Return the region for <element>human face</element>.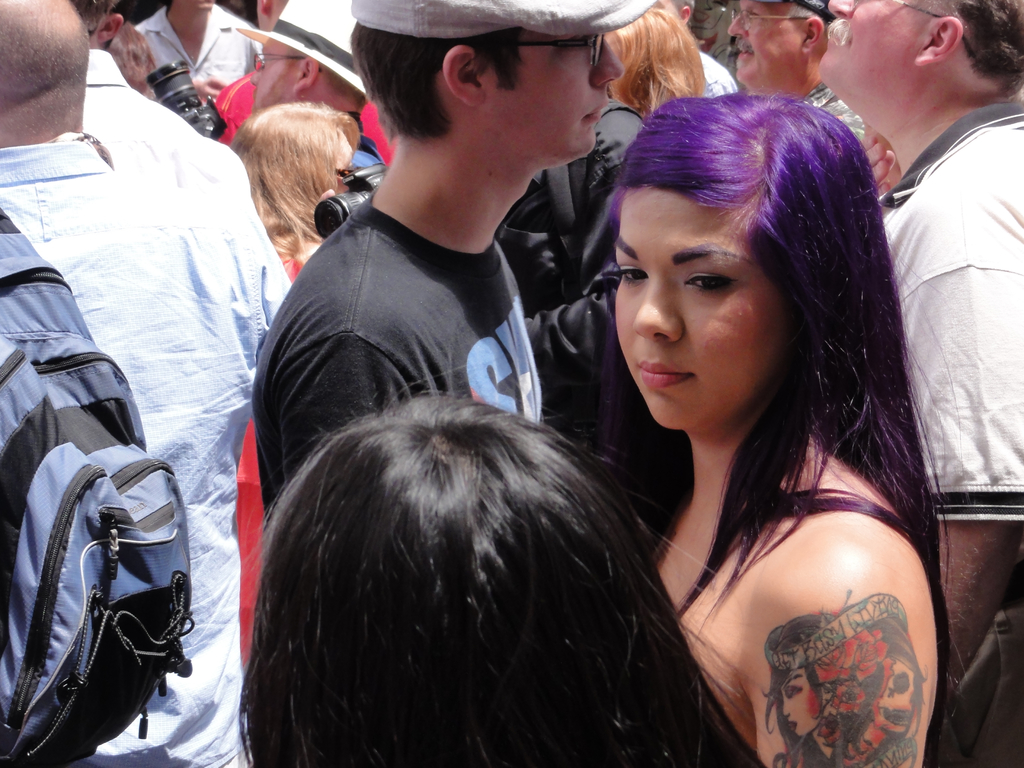
(x1=730, y1=0, x2=804, y2=87).
